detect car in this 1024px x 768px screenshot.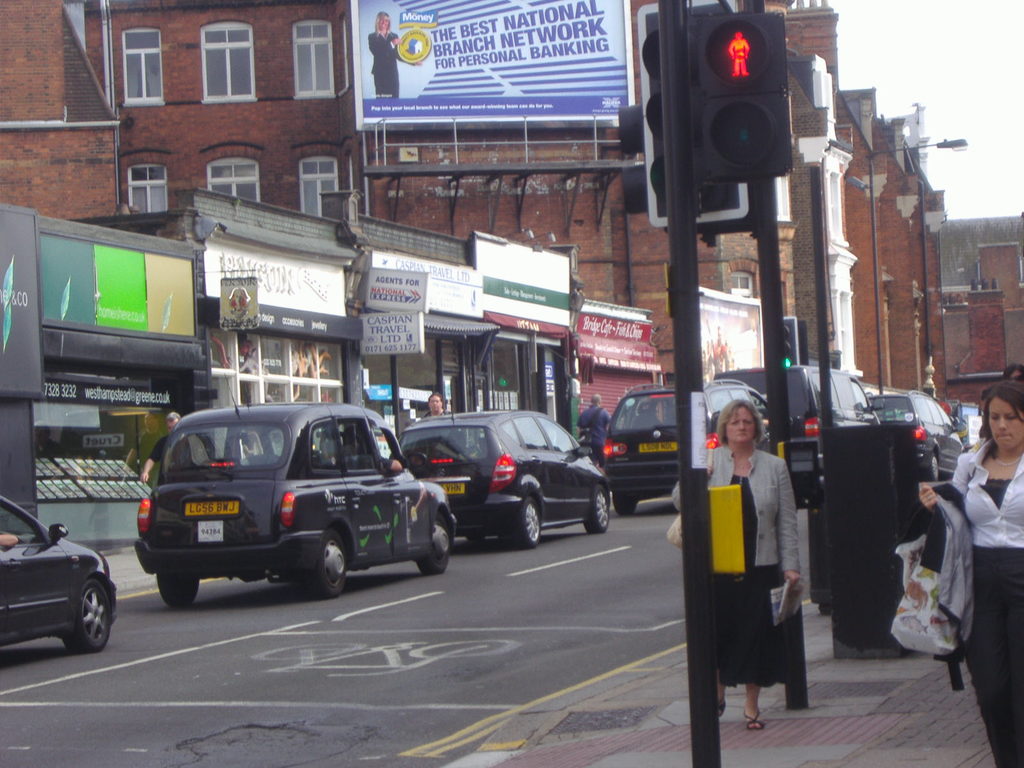
Detection: bbox=(604, 385, 773, 509).
